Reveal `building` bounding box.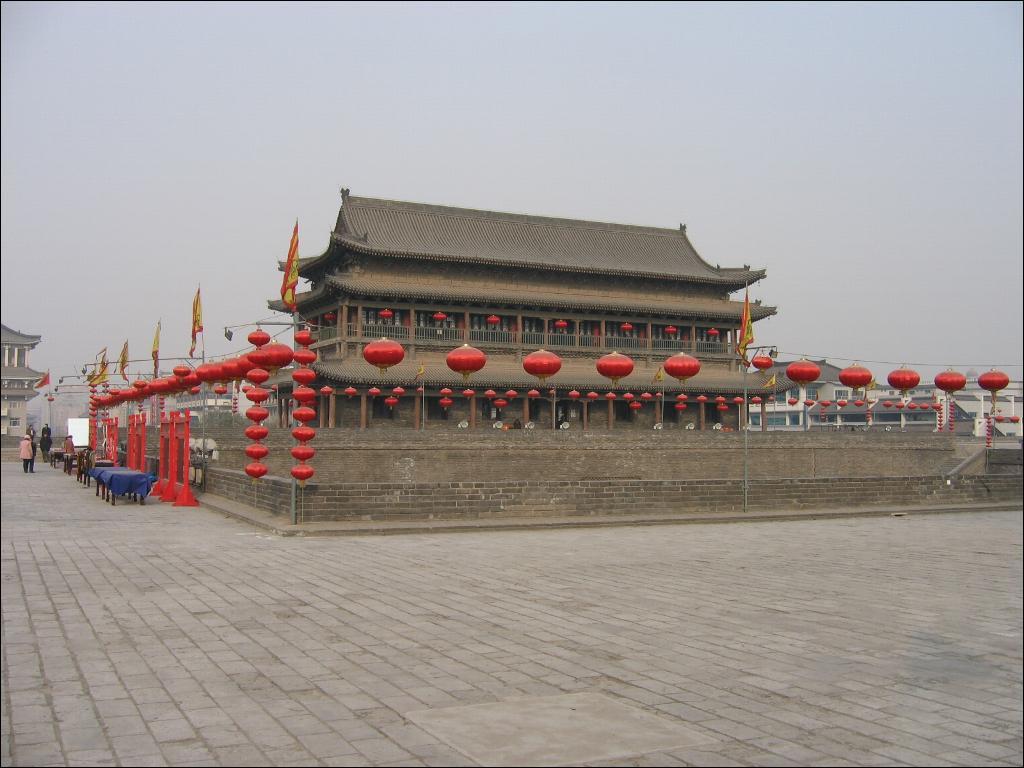
Revealed: Rect(950, 382, 1023, 436).
